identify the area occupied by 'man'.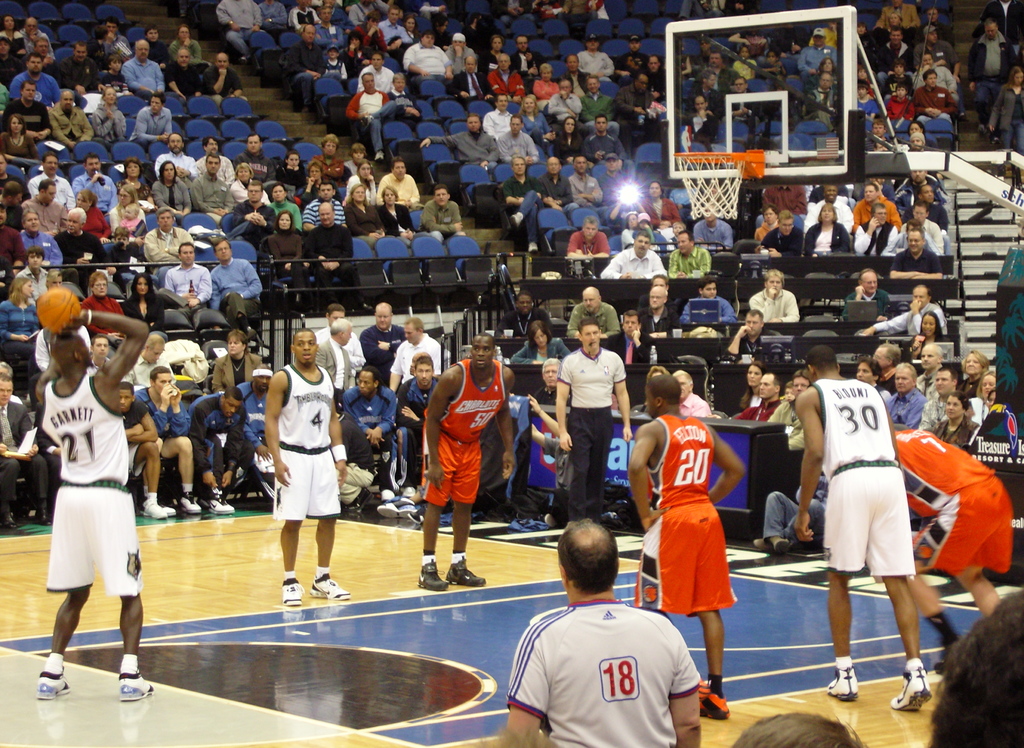
Area: left=0, top=202, right=29, bottom=275.
